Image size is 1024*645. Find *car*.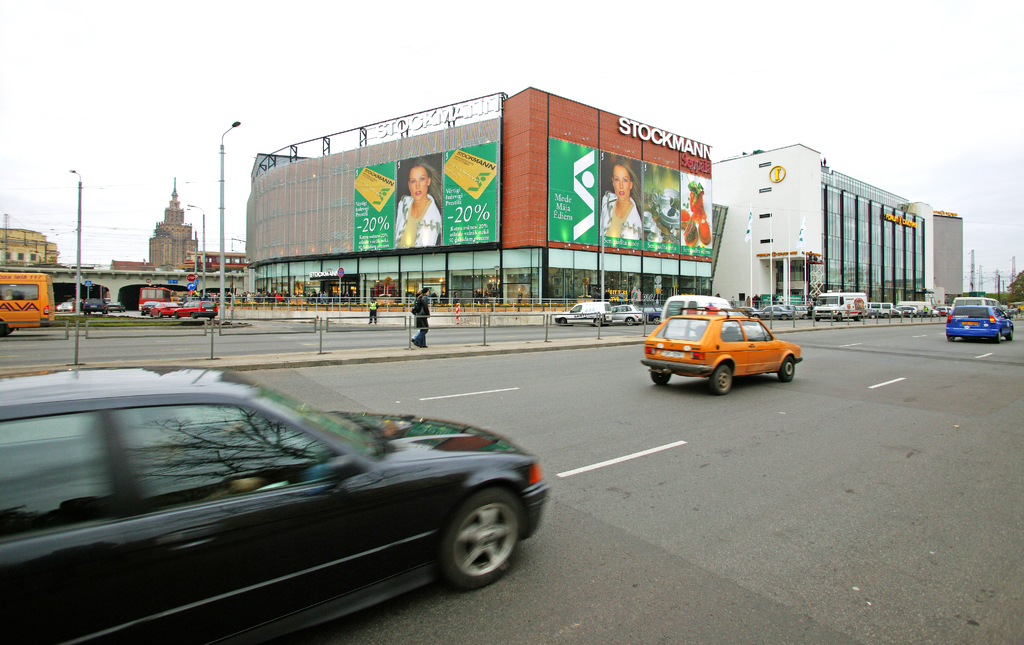
(x1=555, y1=297, x2=614, y2=328).
